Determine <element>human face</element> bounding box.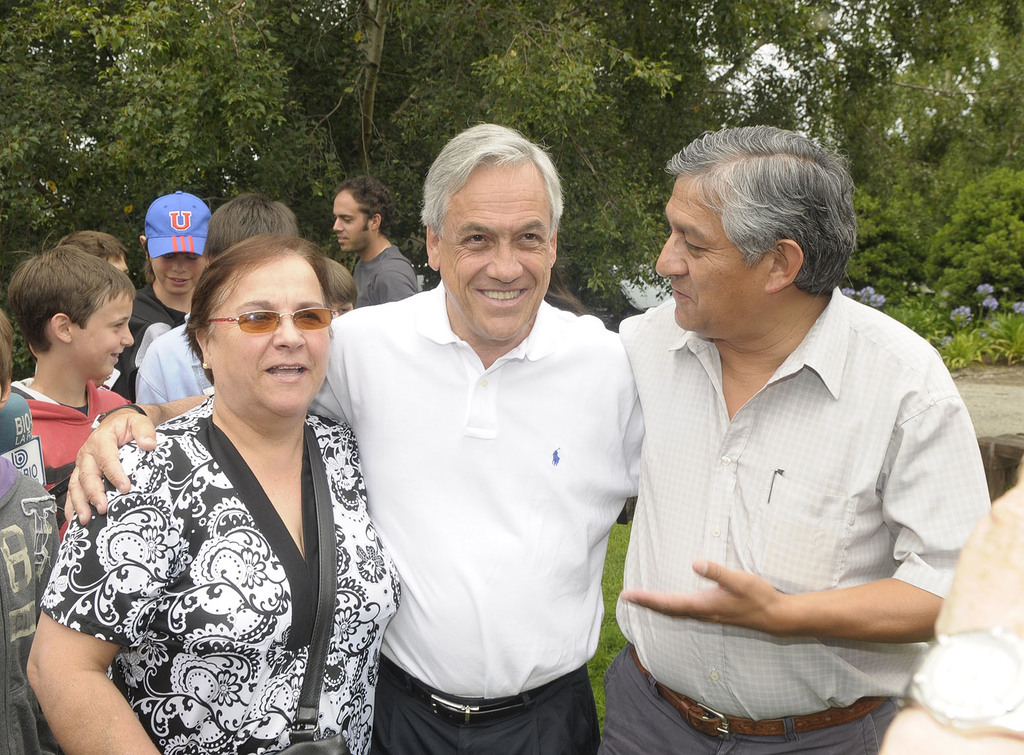
Determined: locate(655, 171, 767, 340).
